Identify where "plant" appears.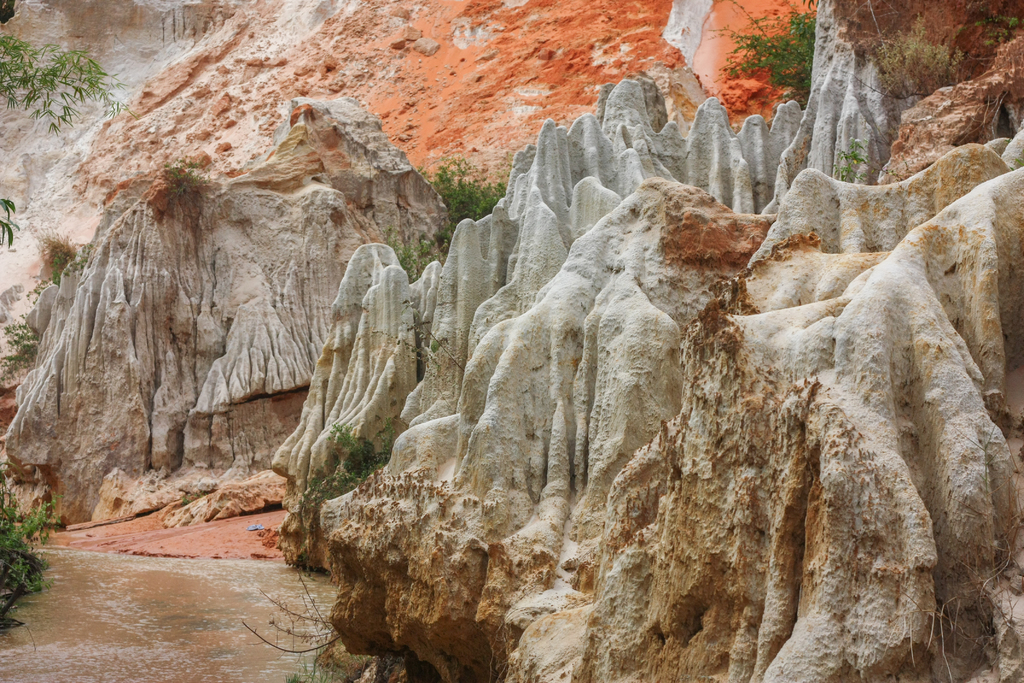
Appears at <bbox>22, 243, 96, 305</bbox>.
